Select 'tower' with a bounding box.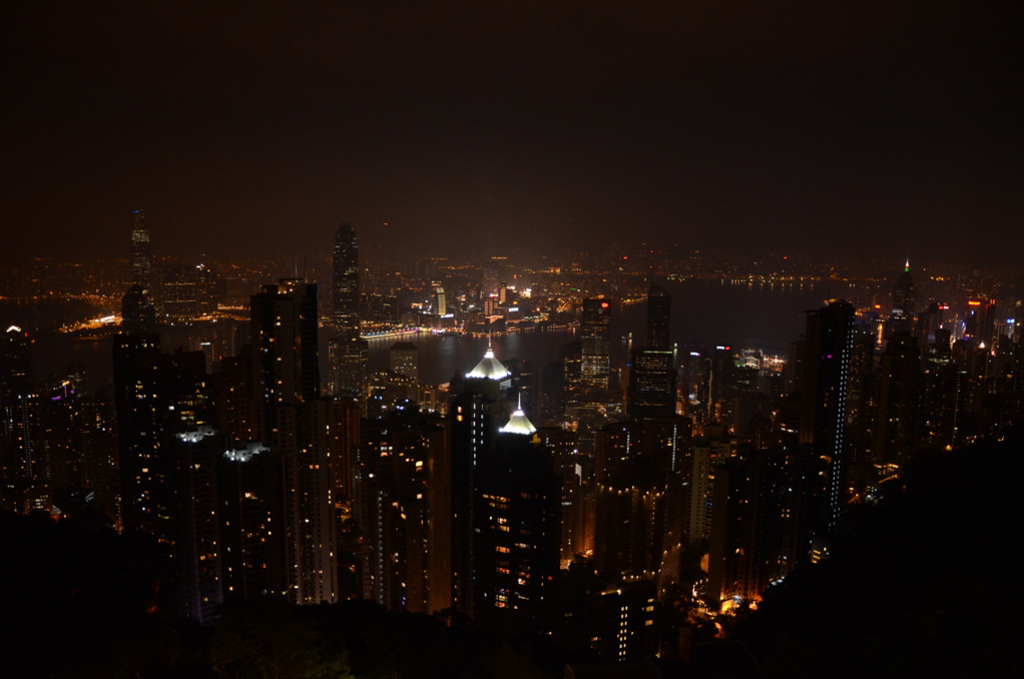
Rect(3, 214, 1023, 678).
